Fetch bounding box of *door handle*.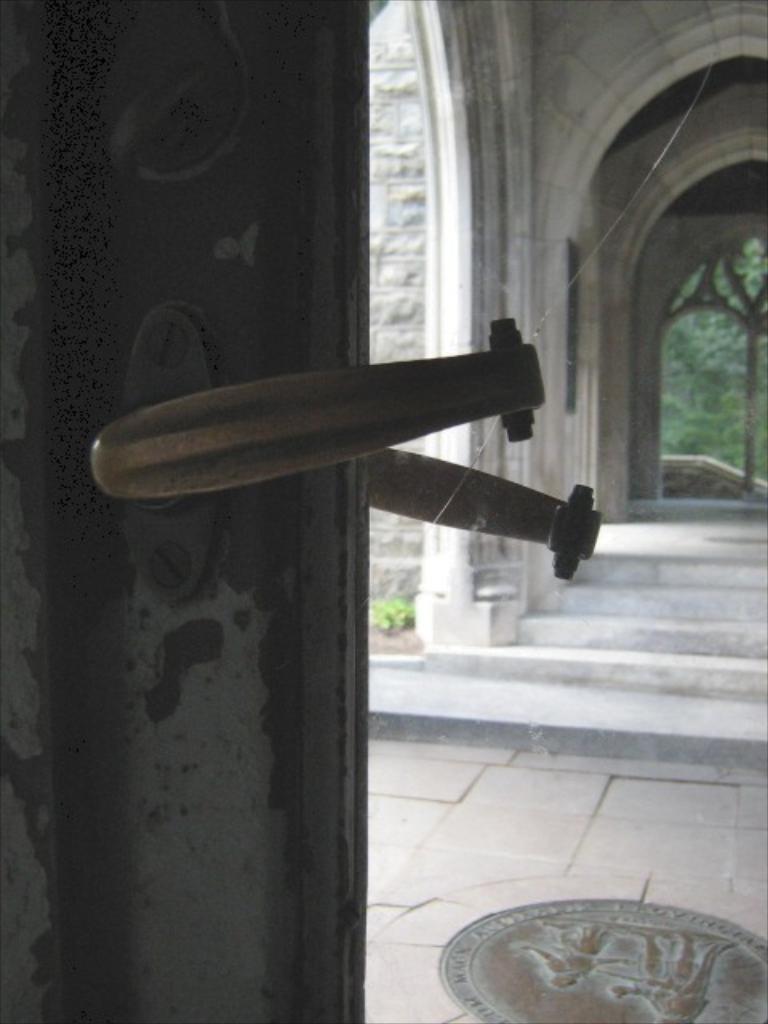
Bbox: 366,446,603,581.
